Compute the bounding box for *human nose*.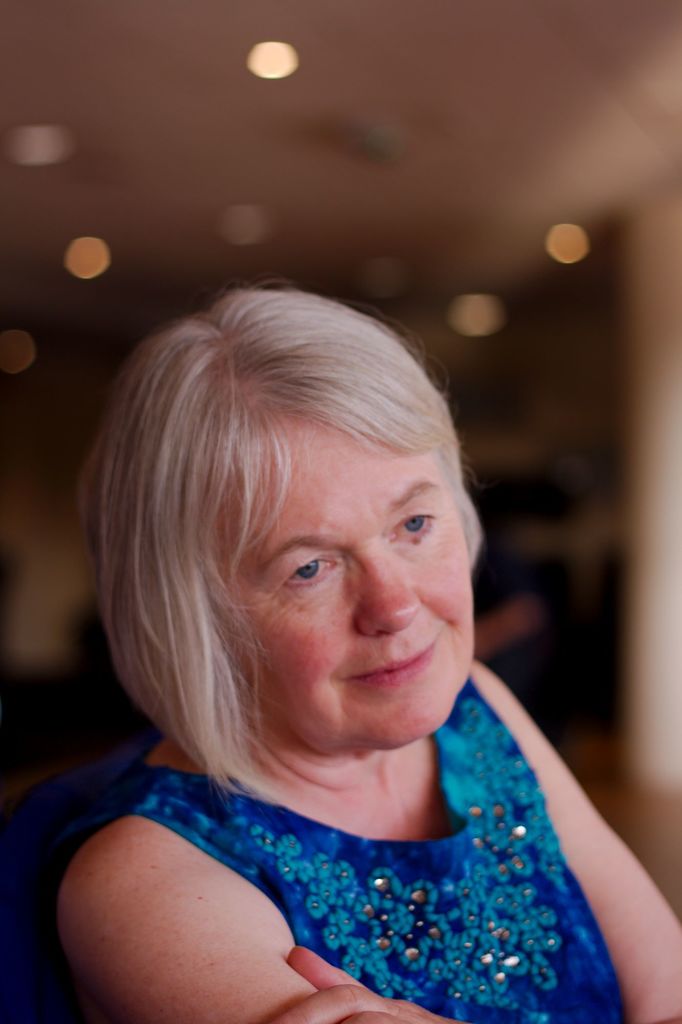
Rect(353, 550, 419, 646).
